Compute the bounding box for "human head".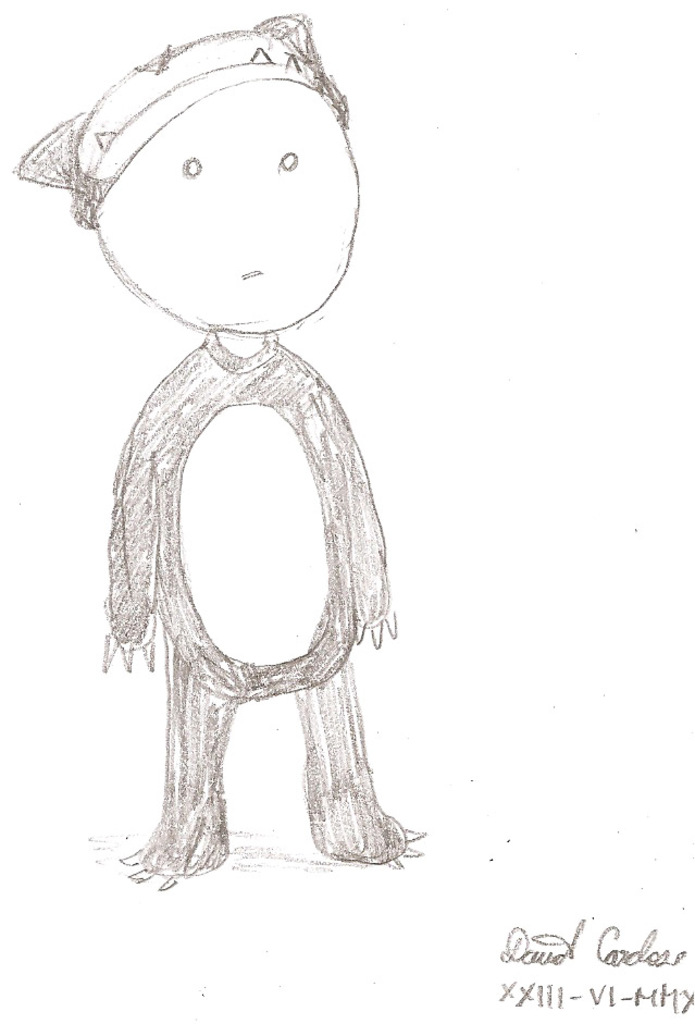
bbox(24, 9, 358, 331).
